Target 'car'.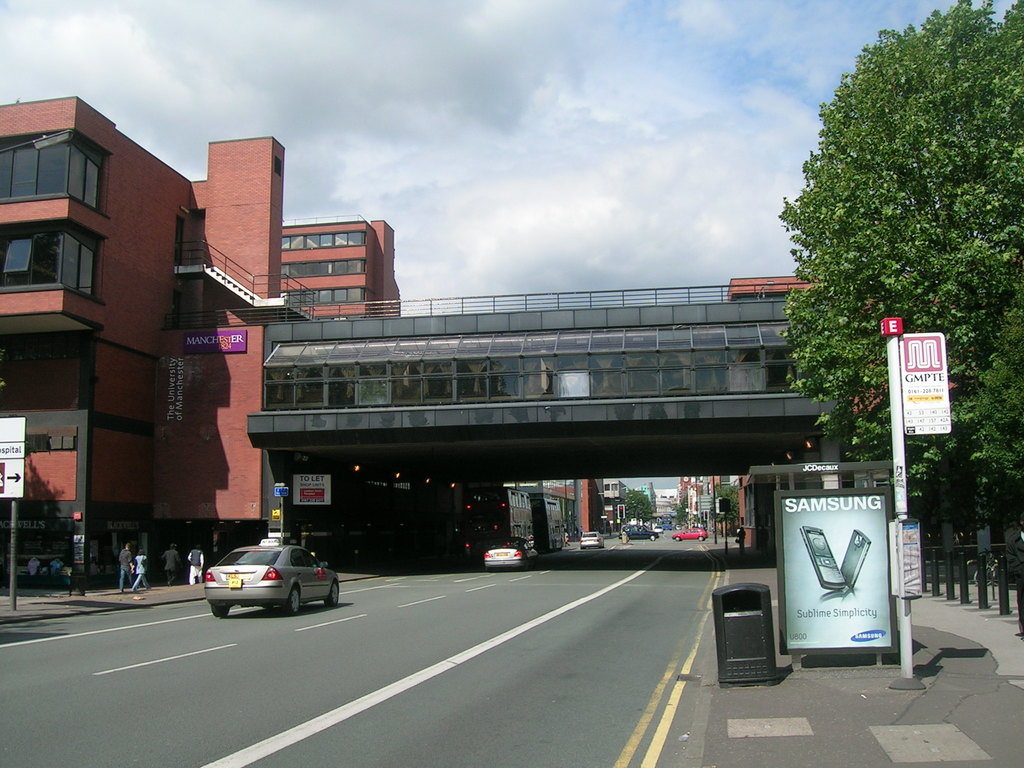
Target region: x1=580 y1=532 x2=604 y2=549.
